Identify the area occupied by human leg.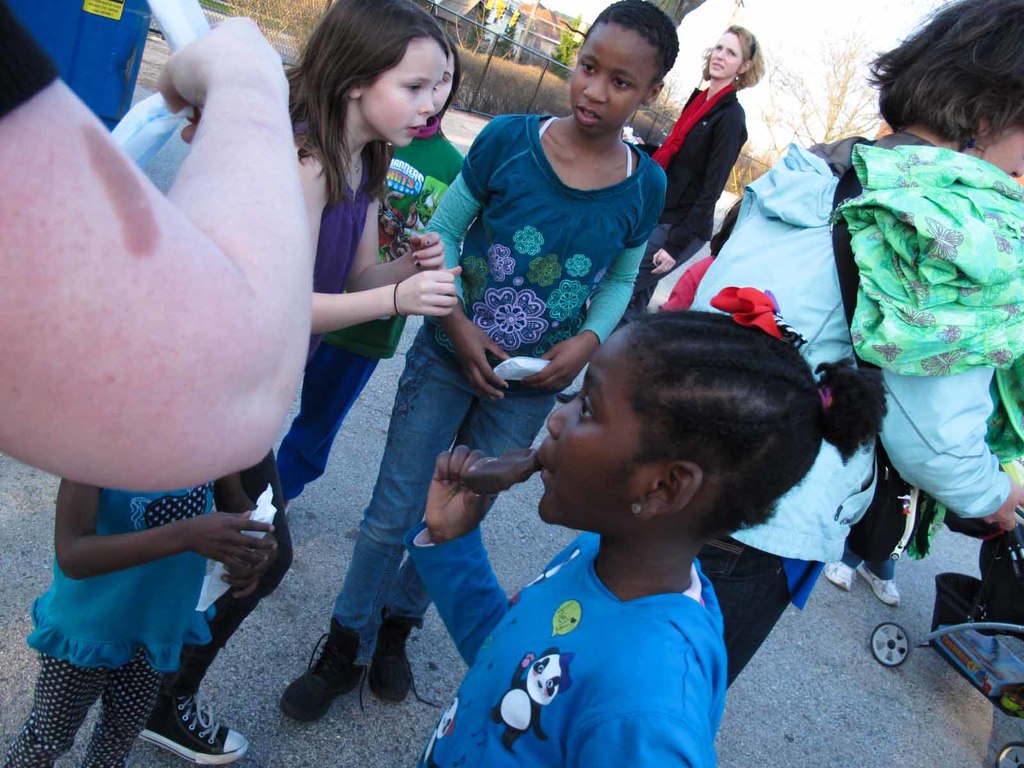
Area: BBox(7, 609, 111, 767).
